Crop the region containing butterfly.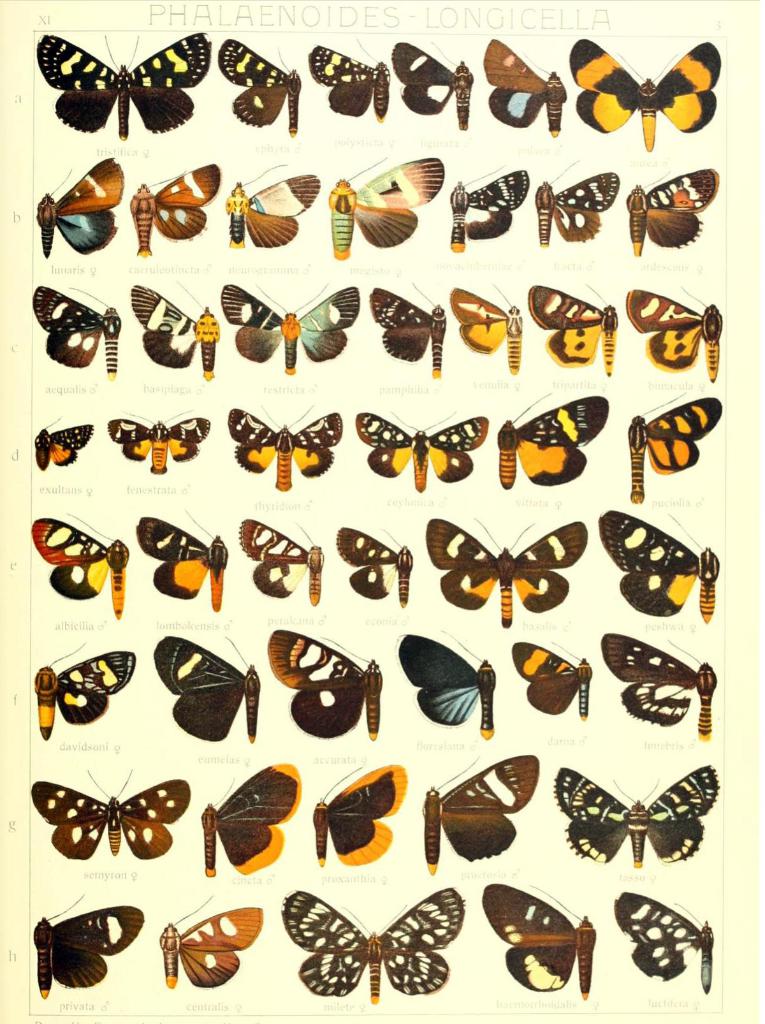
Crop region: {"x1": 424, "y1": 753, "x2": 542, "y2": 874}.
